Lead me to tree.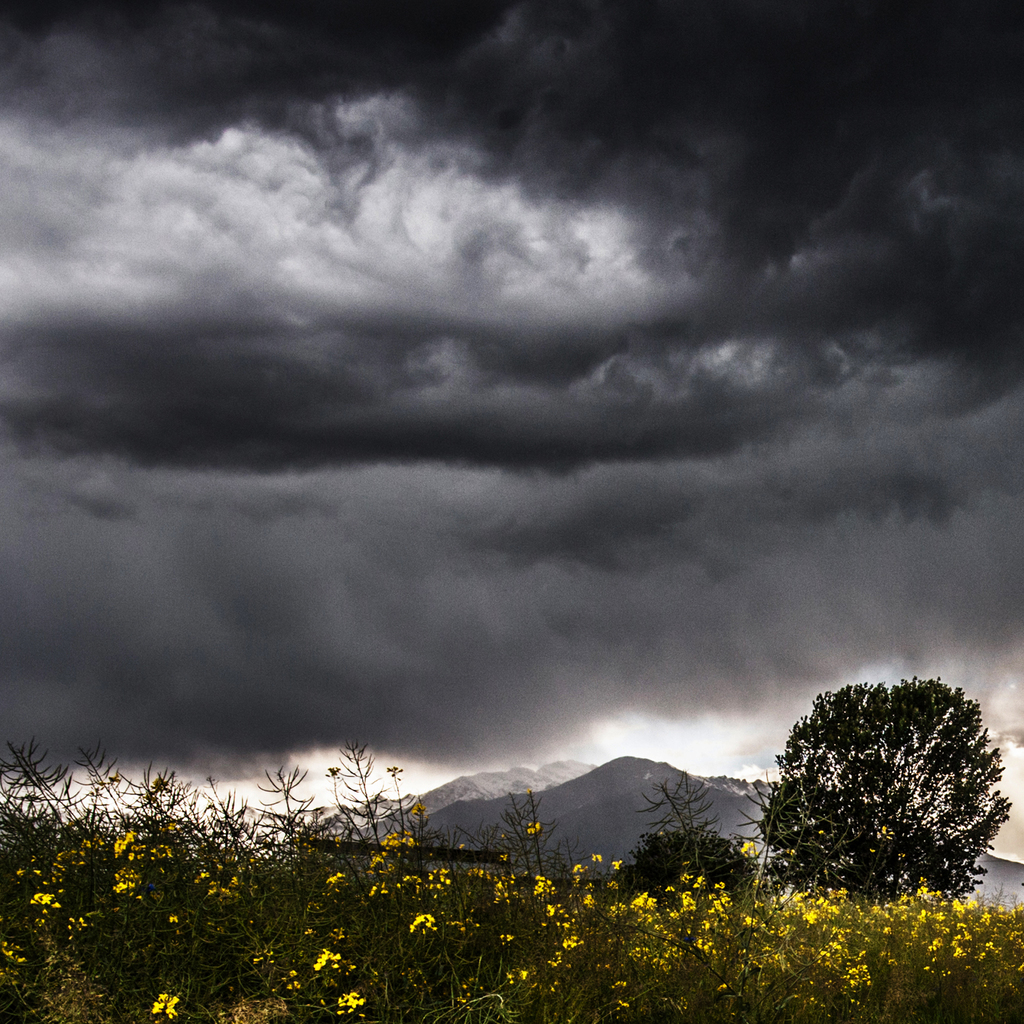
Lead to <region>627, 822, 741, 888</region>.
